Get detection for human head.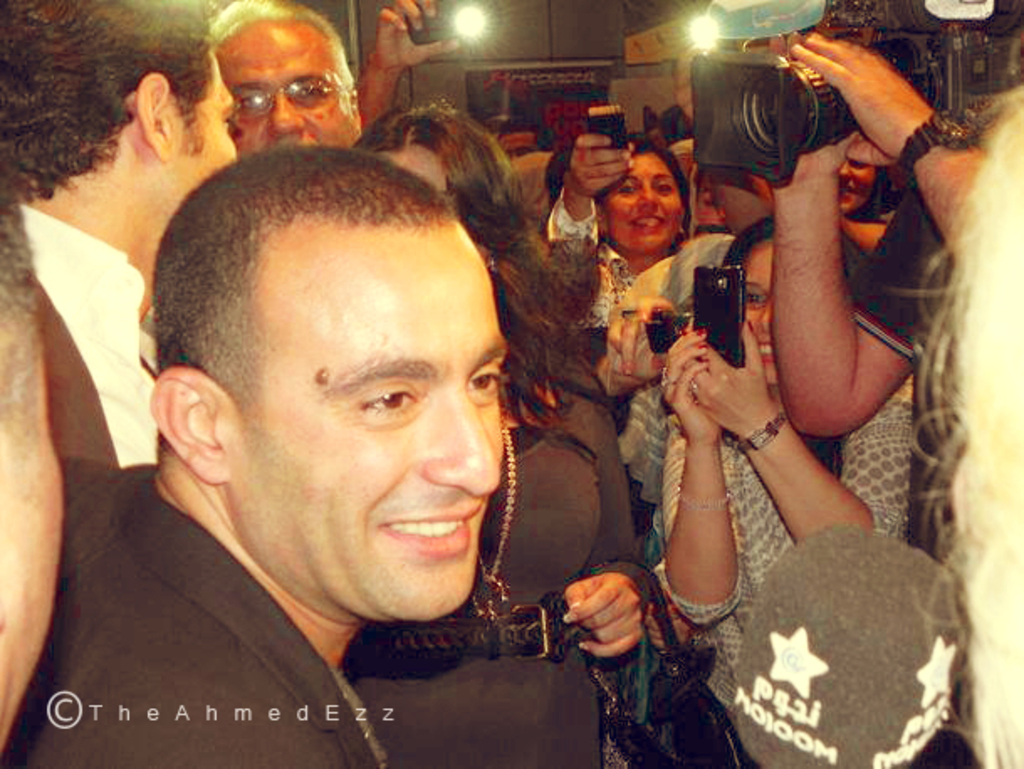
Detection: detection(594, 133, 682, 259).
